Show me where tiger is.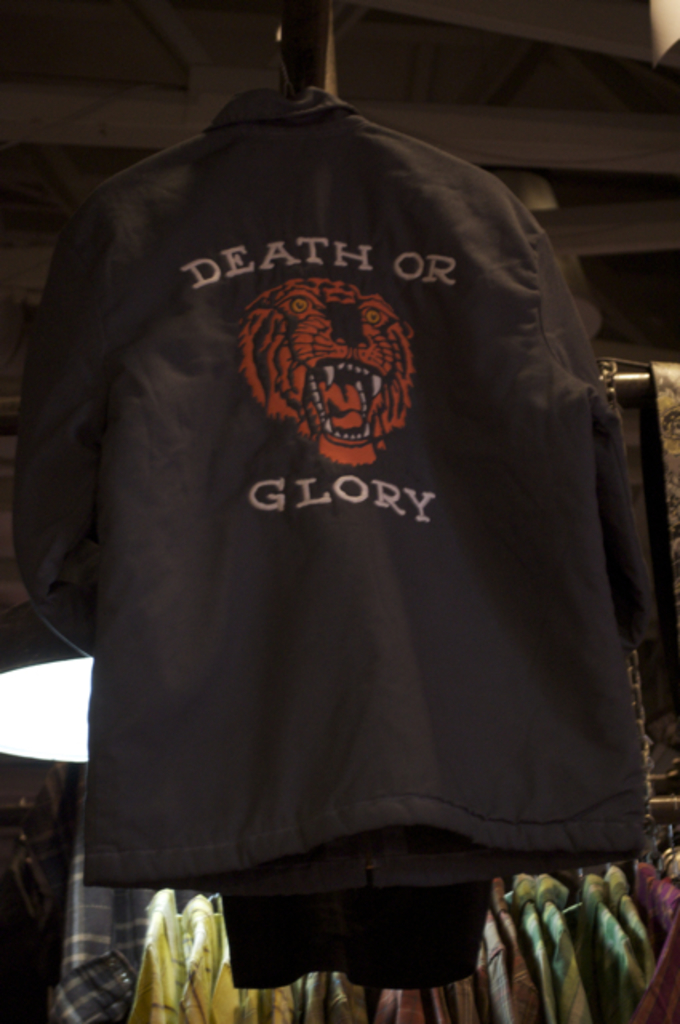
tiger is at detection(235, 272, 414, 472).
